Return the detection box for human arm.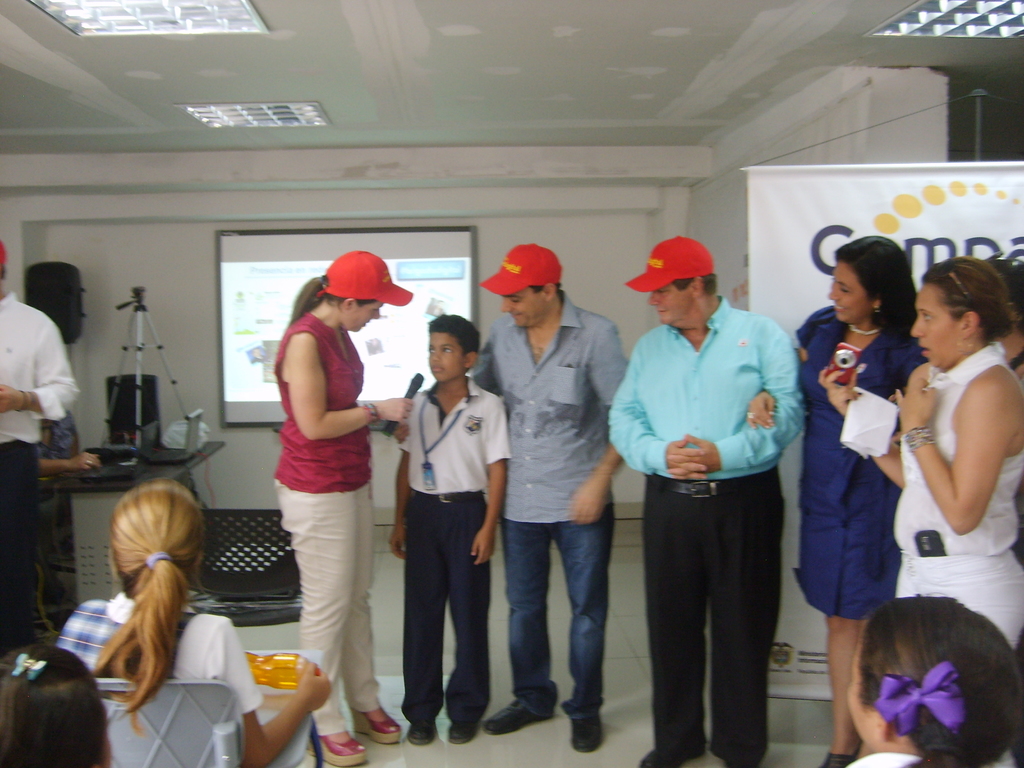
468,399,514,566.
